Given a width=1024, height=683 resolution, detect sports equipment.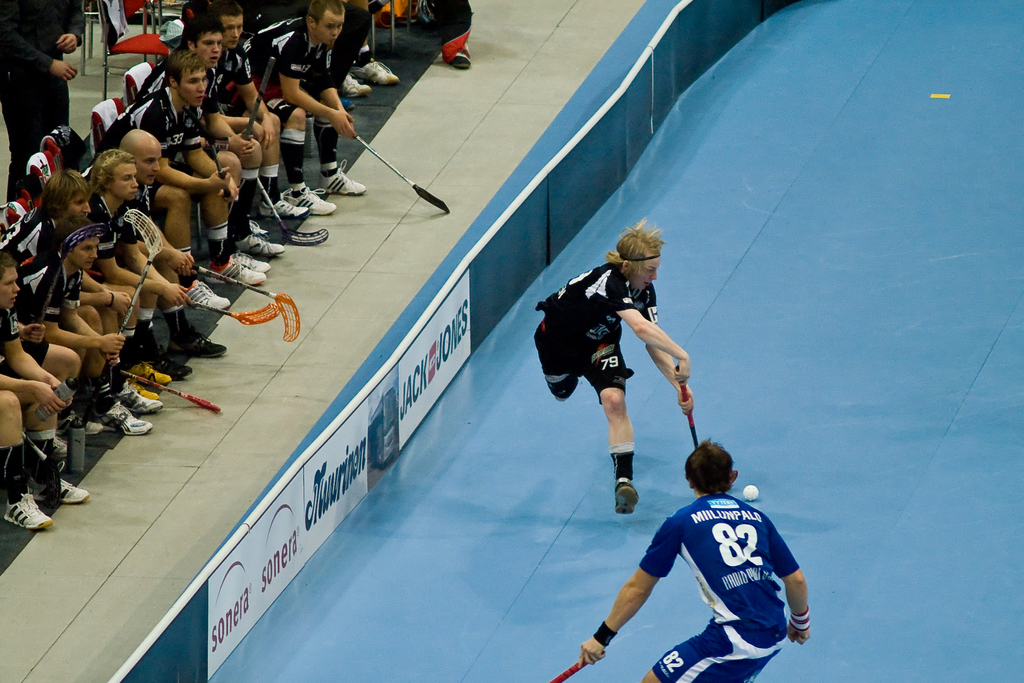
bbox=(351, 60, 398, 83).
